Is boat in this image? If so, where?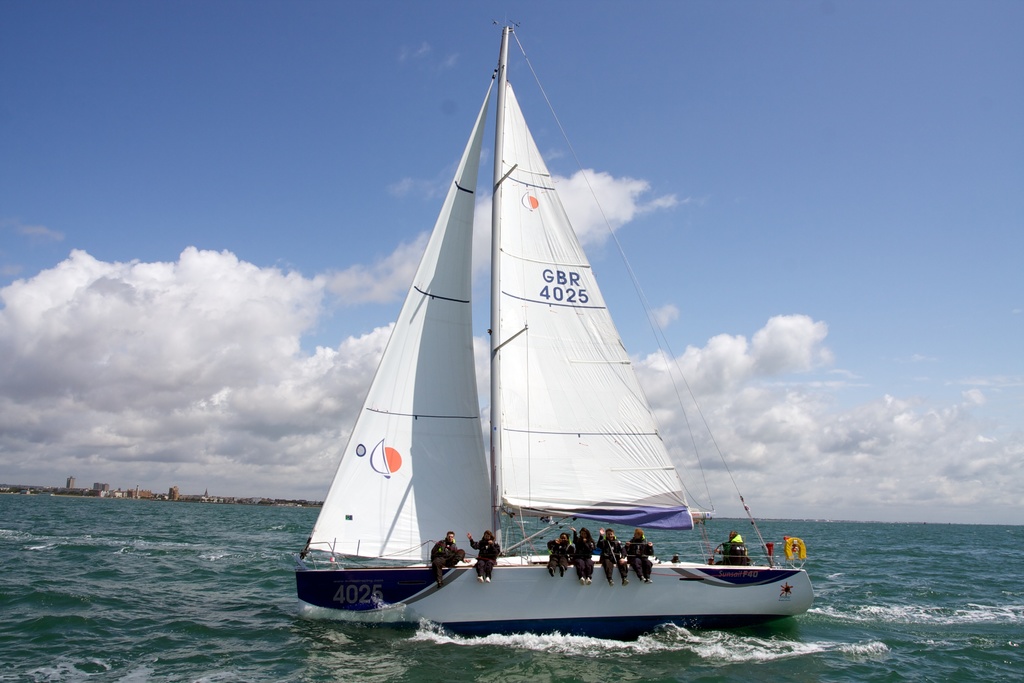
Yes, at <region>308, 36, 824, 639</region>.
